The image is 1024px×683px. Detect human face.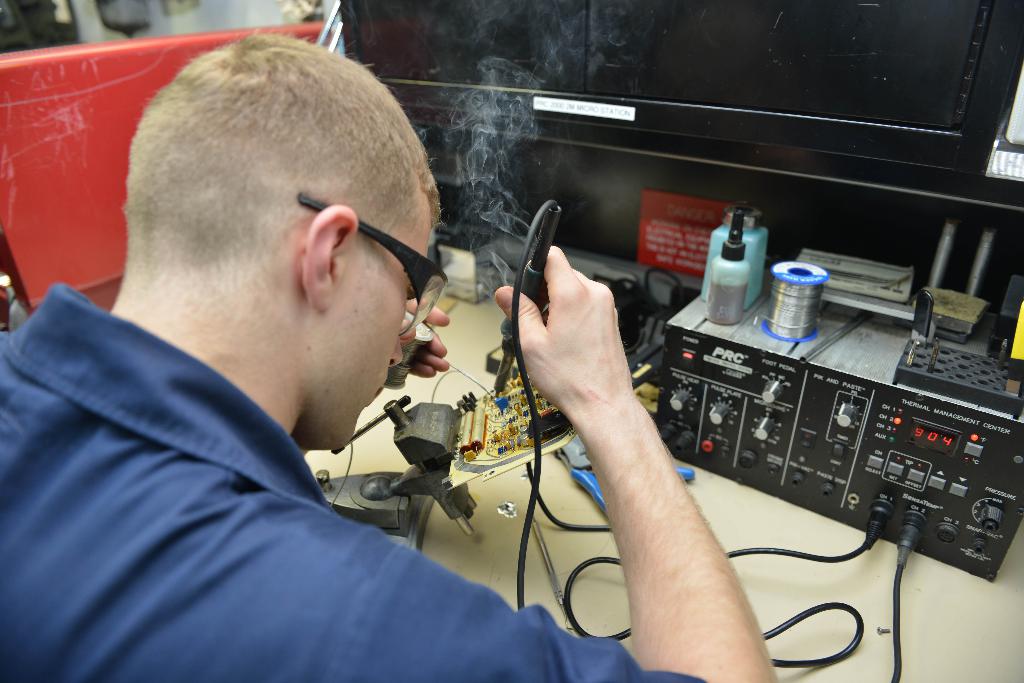
Detection: Rect(333, 199, 433, 446).
